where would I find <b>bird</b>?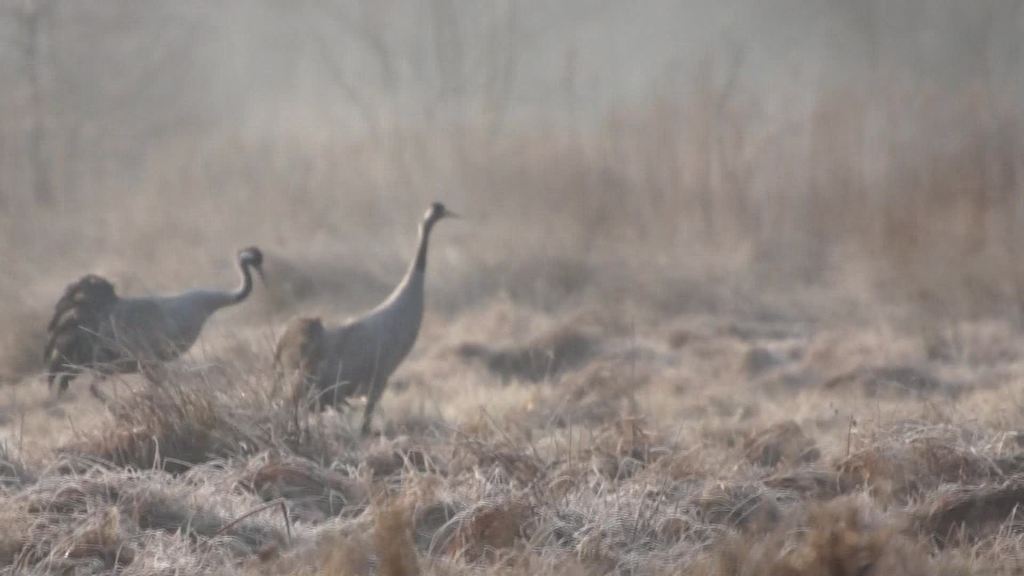
At 234 200 441 445.
